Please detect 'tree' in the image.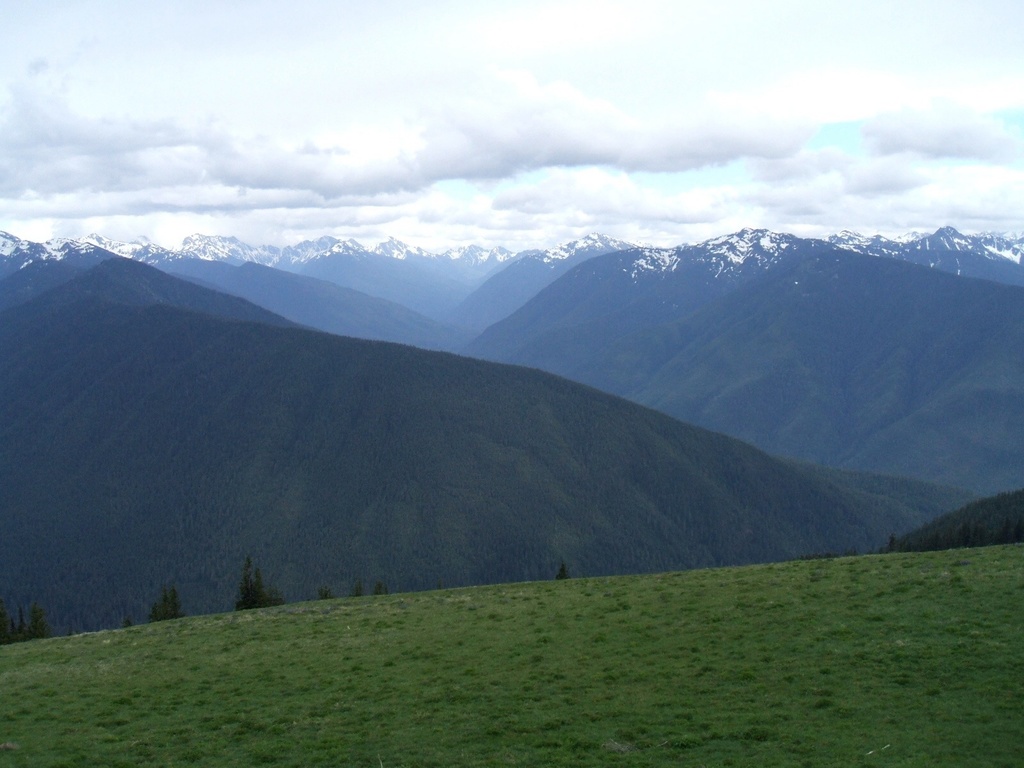
927/532/941/548.
